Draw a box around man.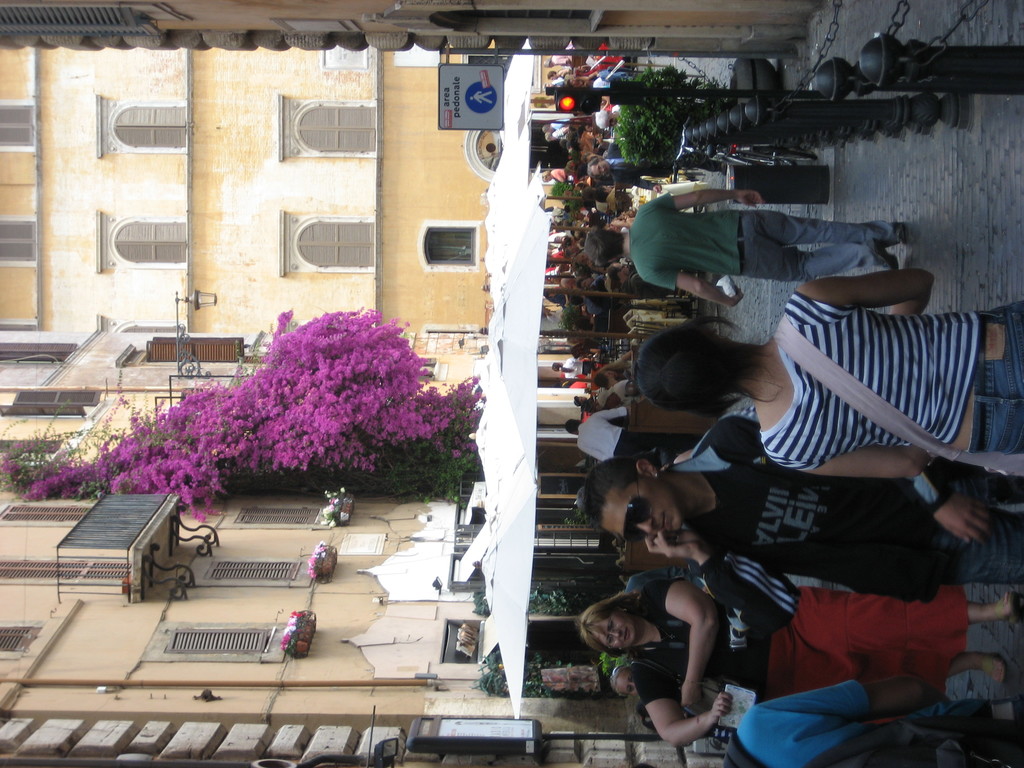
[left=582, top=194, right=907, bottom=311].
